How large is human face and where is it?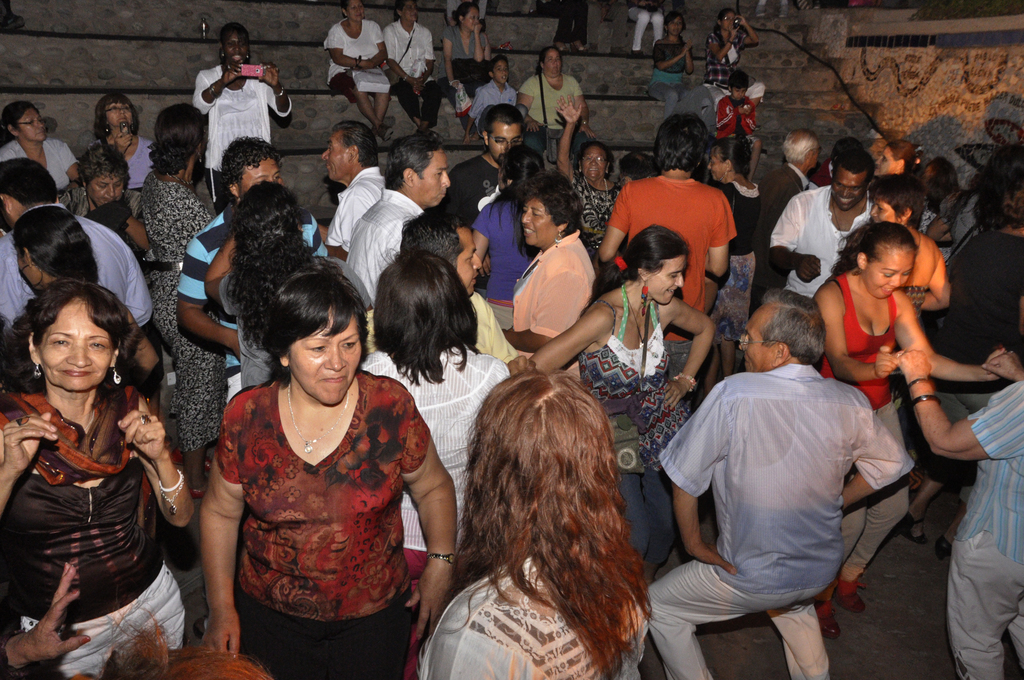
Bounding box: l=401, t=3, r=419, b=24.
